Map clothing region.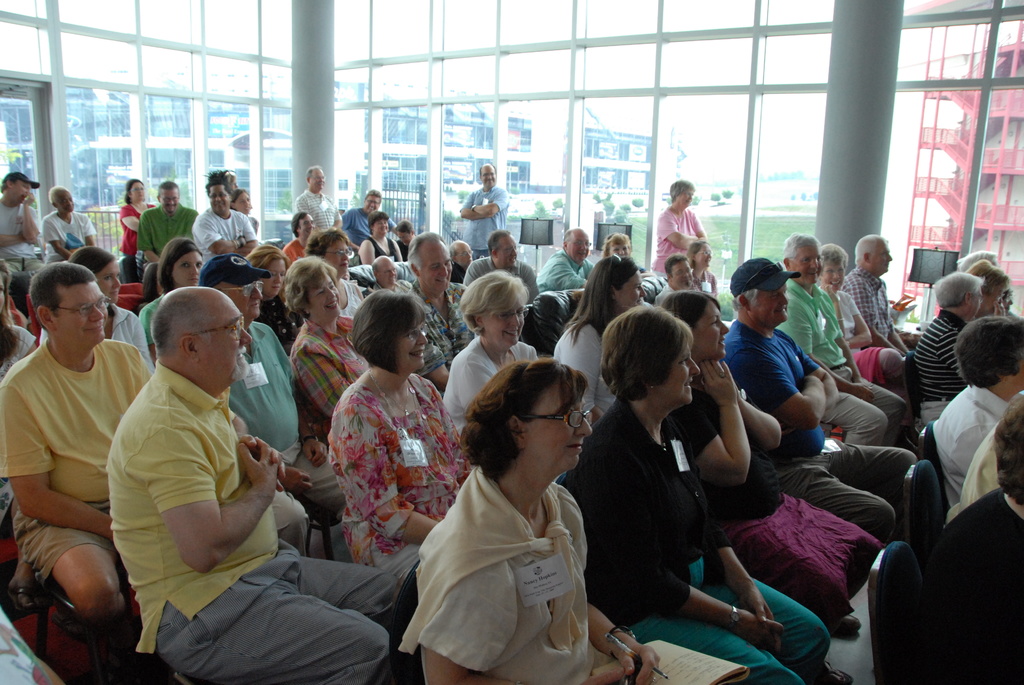
Mapped to {"left": 648, "top": 210, "right": 703, "bottom": 262}.
